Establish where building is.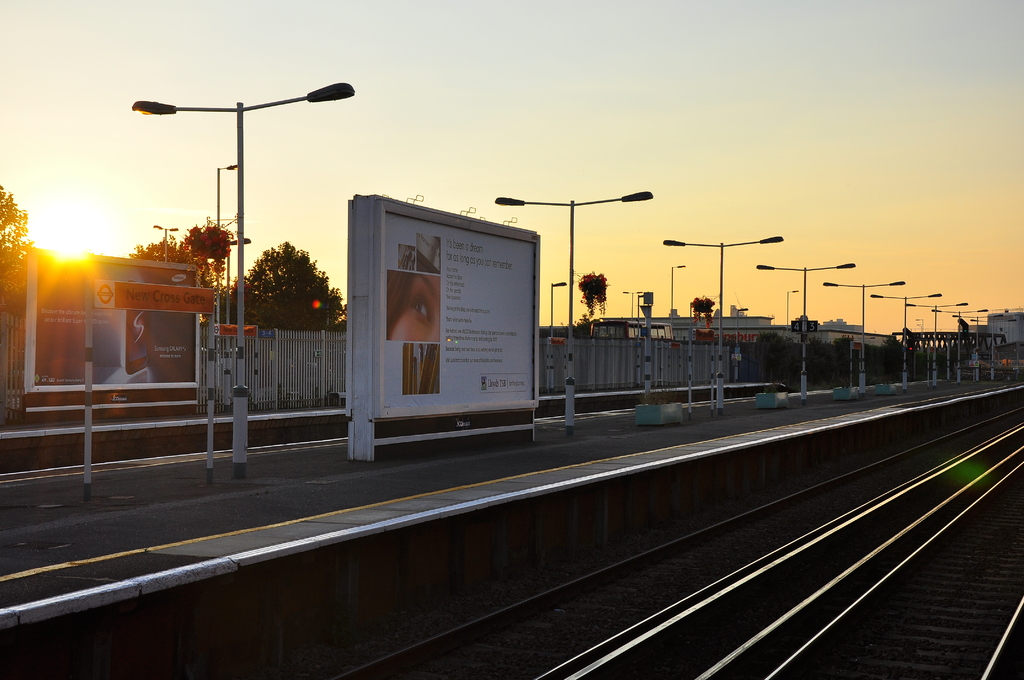
Established at detection(771, 318, 891, 349).
